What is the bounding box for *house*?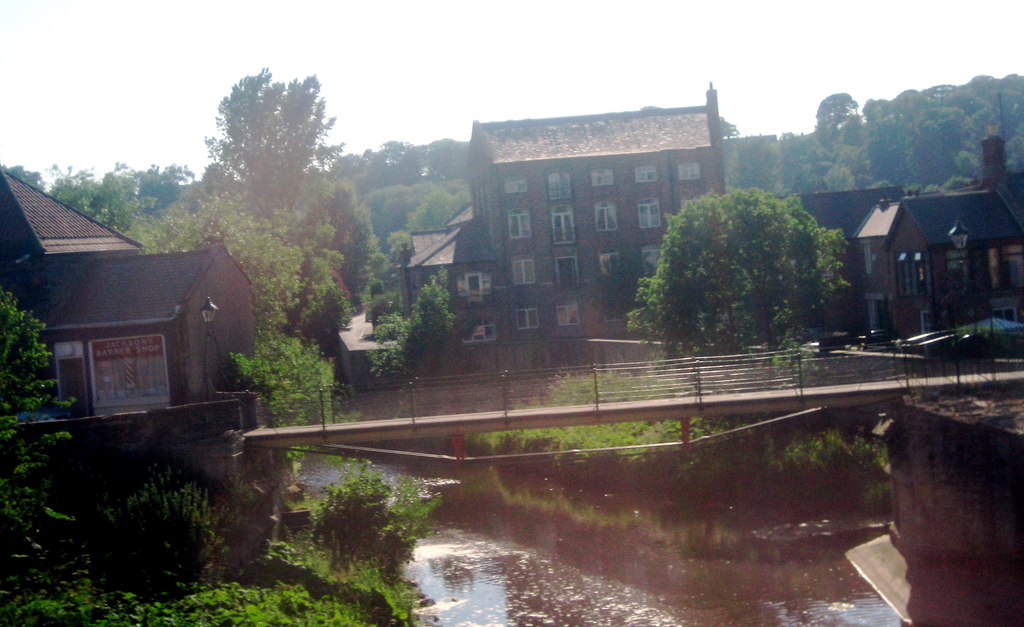
select_region(0, 161, 250, 398).
